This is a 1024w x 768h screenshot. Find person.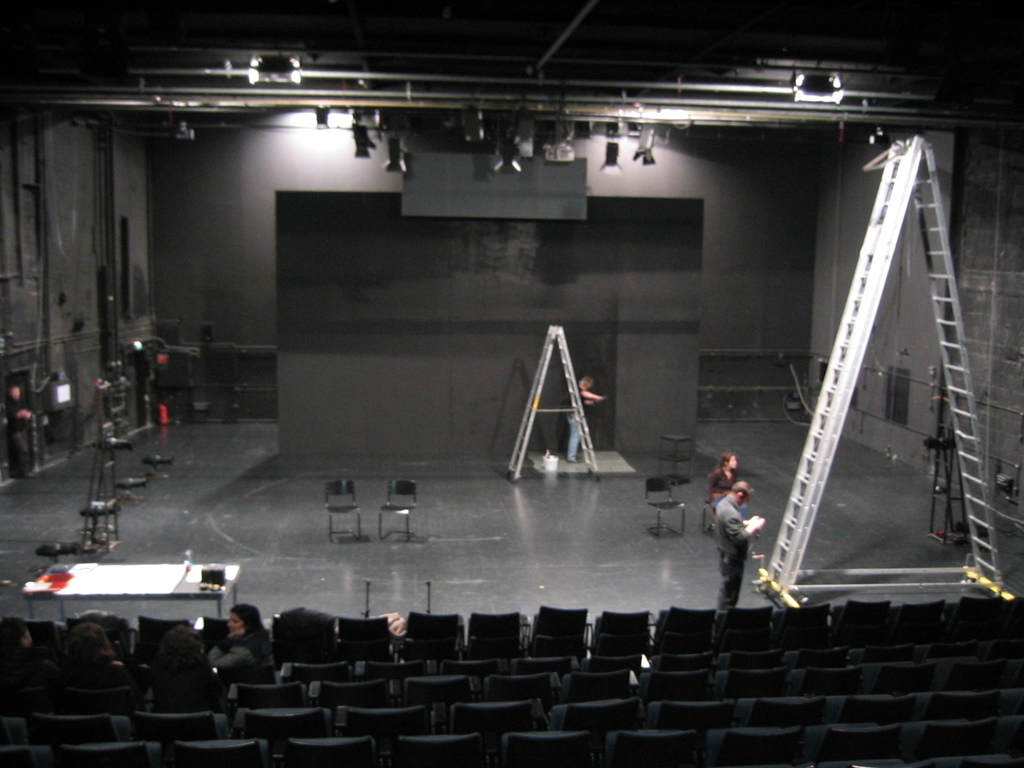
Bounding box: [3, 376, 36, 481].
